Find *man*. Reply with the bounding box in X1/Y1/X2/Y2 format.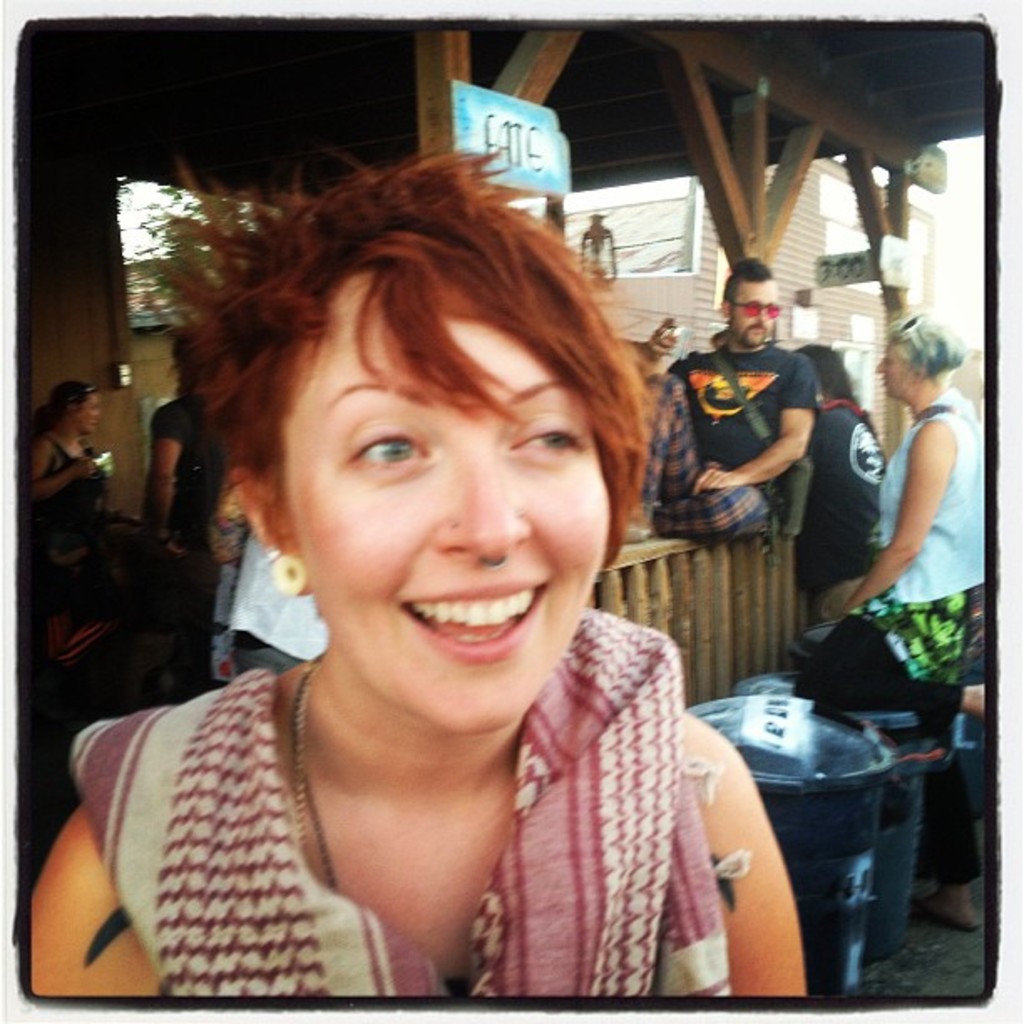
617/258/815/552.
